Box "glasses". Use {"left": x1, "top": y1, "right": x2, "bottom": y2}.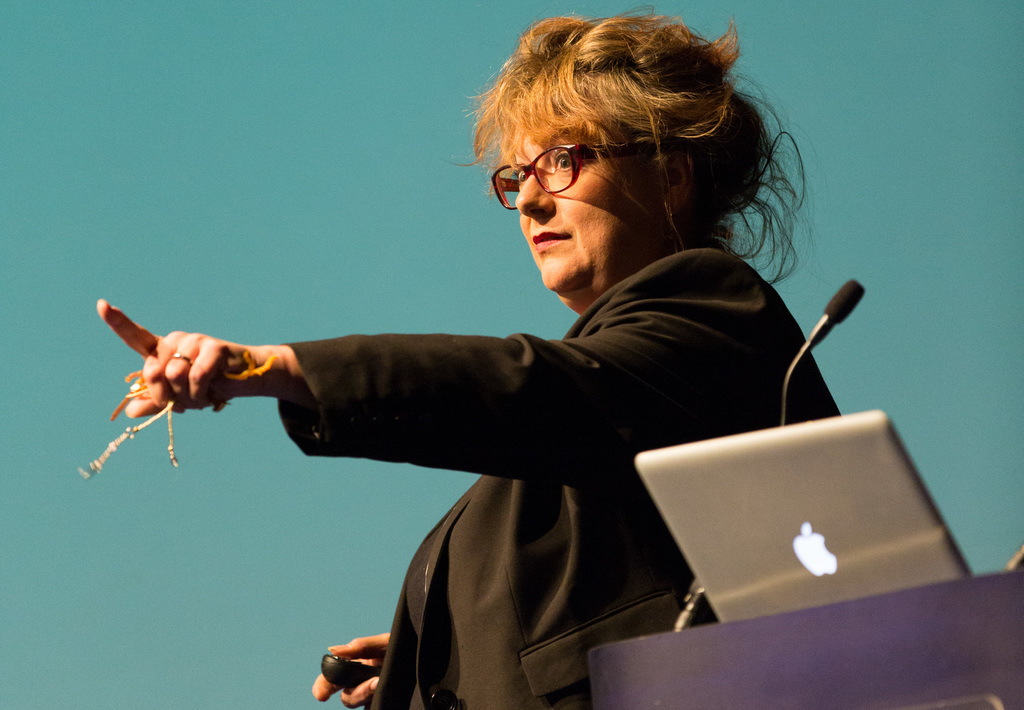
{"left": 476, "top": 140, "right": 604, "bottom": 191}.
